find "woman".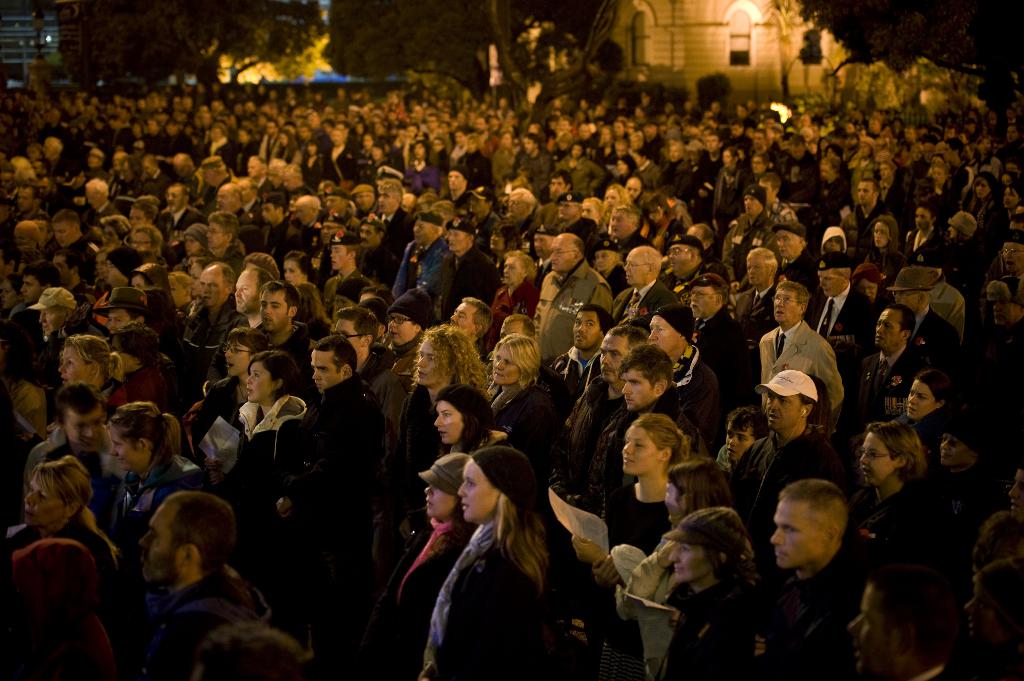
[x1=100, y1=217, x2=130, y2=245].
